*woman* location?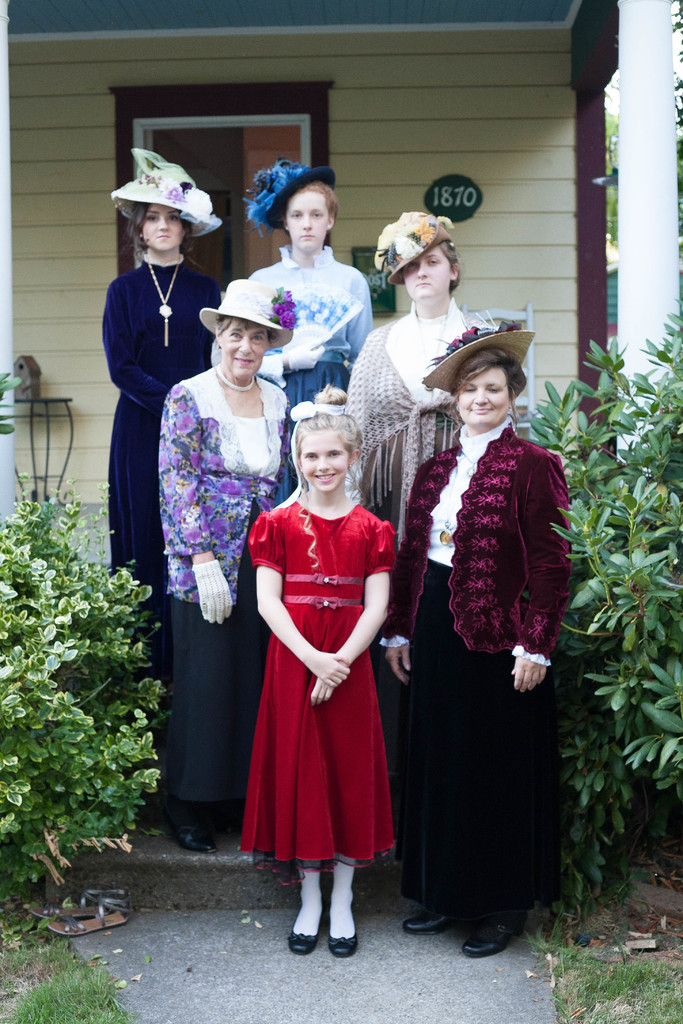
x1=155 y1=274 x2=313 y2=846
